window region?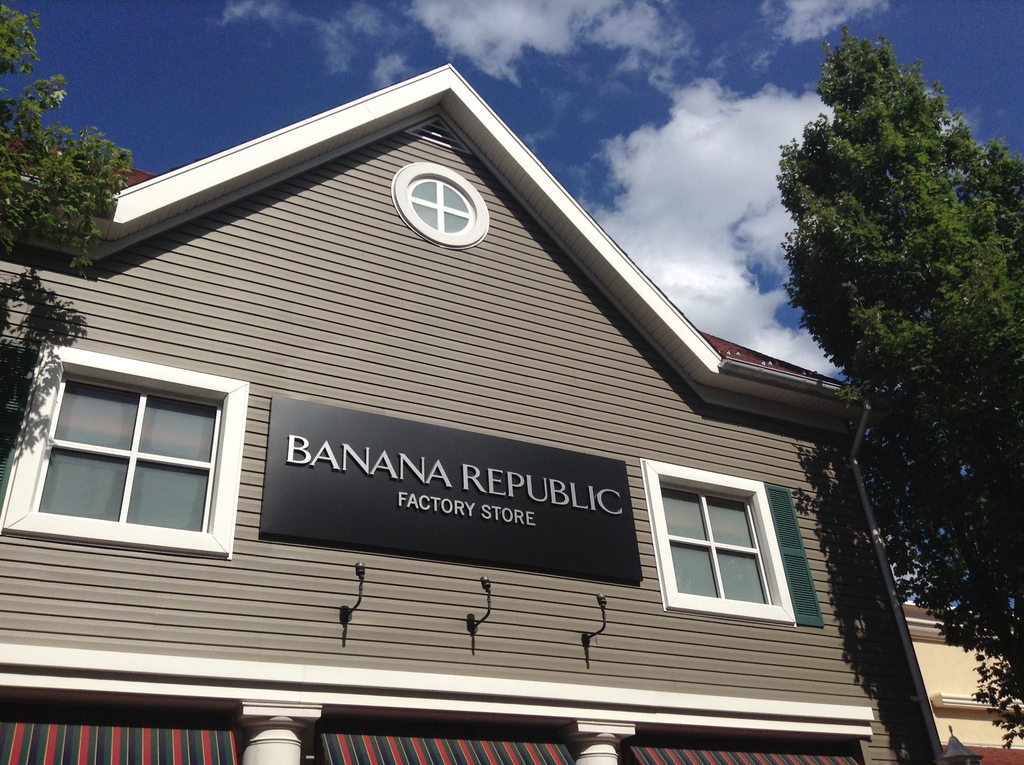
x1=389, y1=161, x2=494, y2=252
